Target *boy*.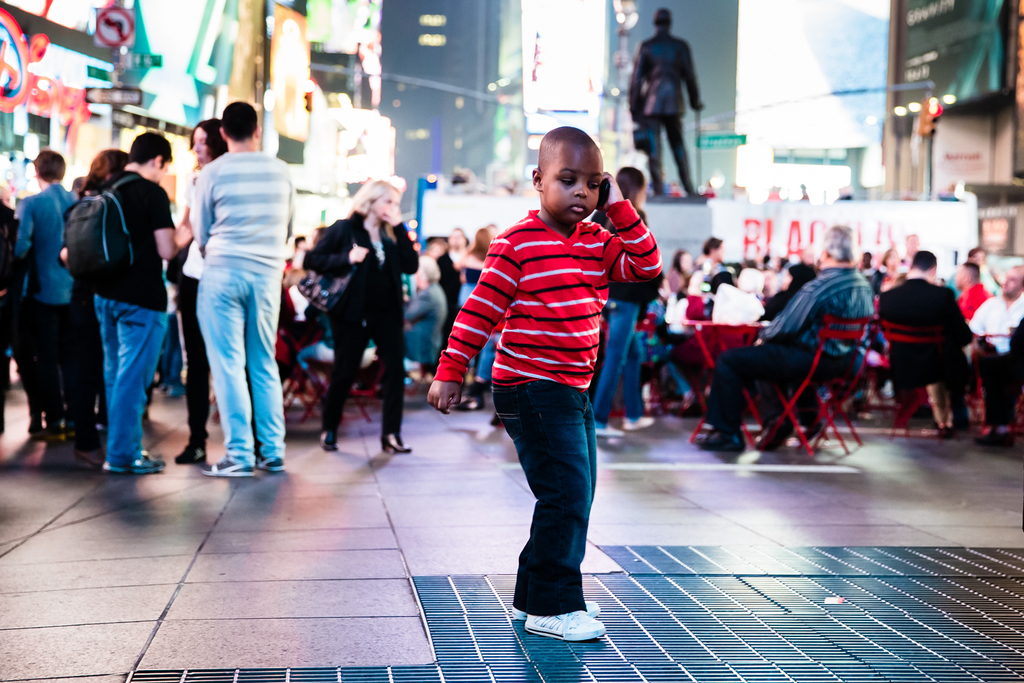
Target region: crop(429, 126, 661, 645).
